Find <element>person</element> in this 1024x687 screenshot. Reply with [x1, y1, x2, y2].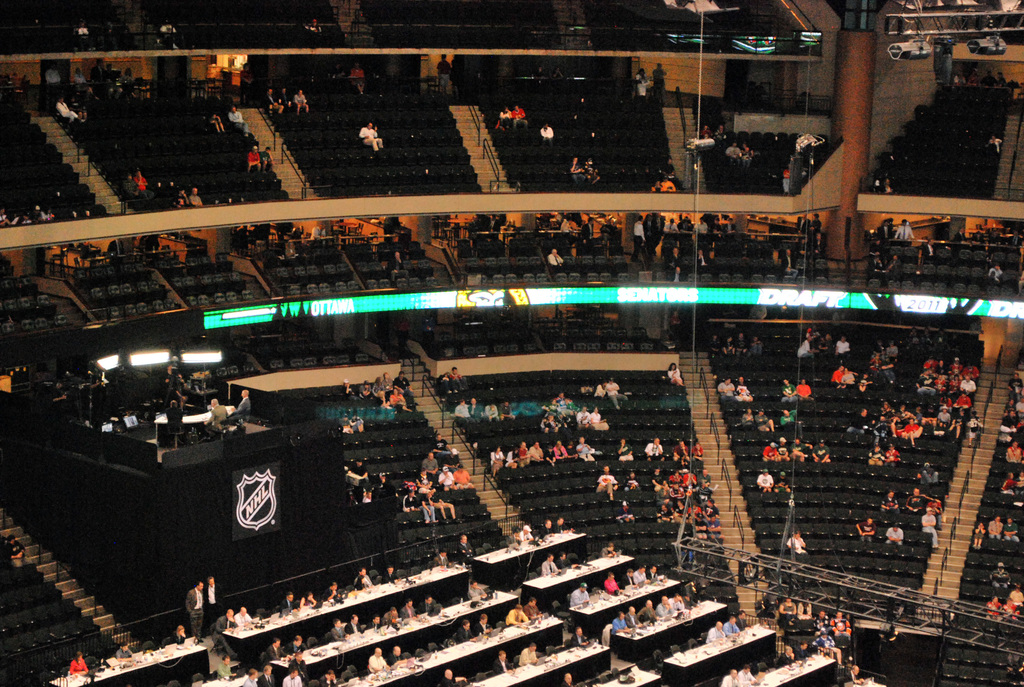
[541, 121, 552, 150].
